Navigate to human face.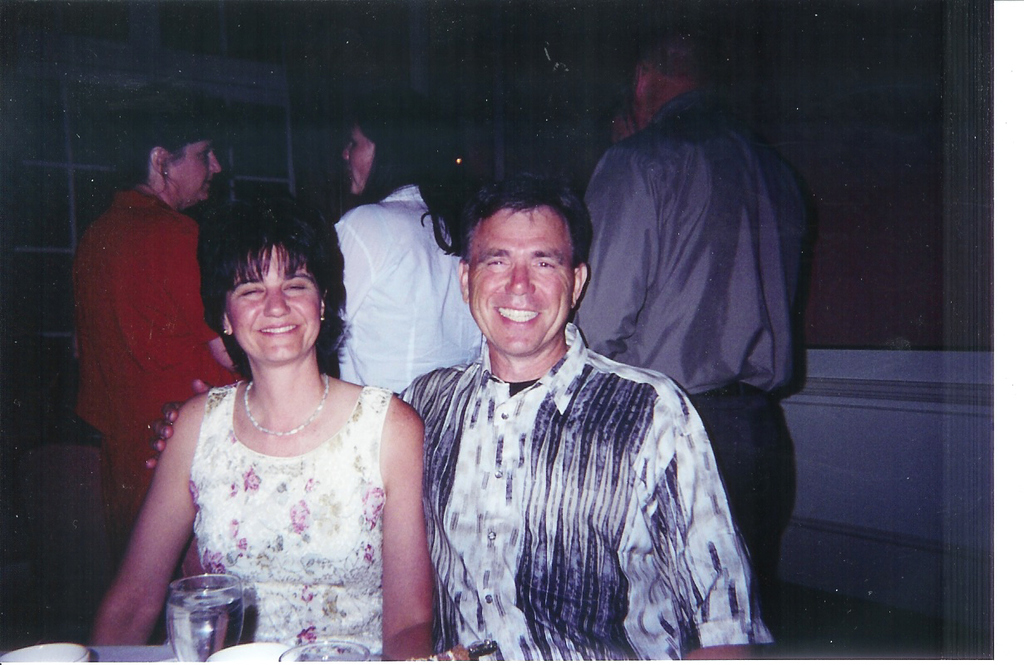
Navigation target: (345, 123, 376, 195).
